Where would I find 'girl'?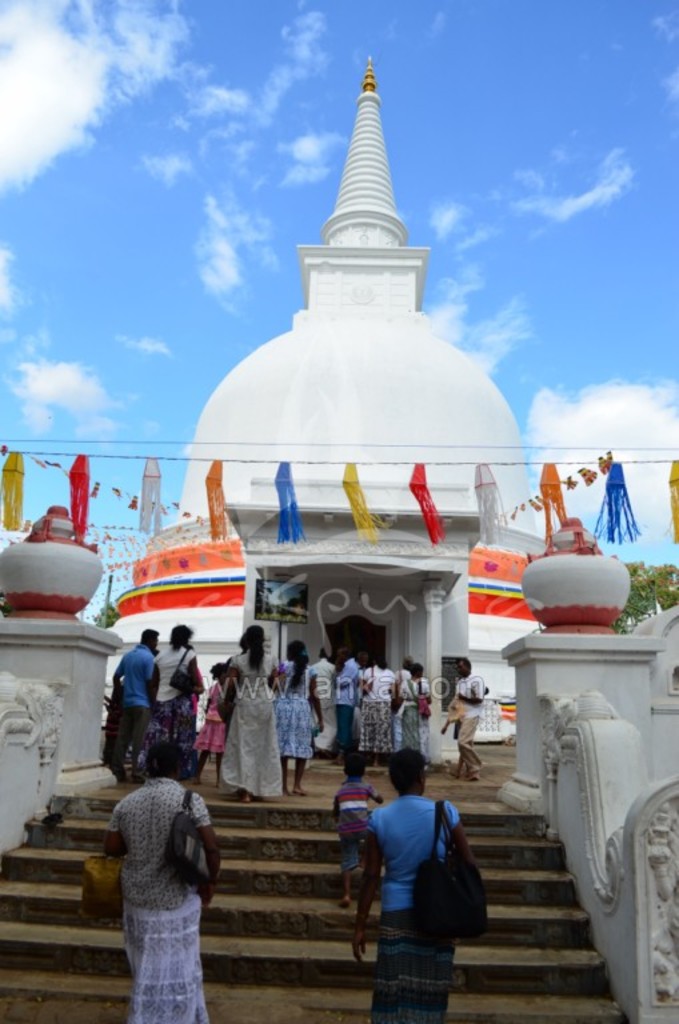
At locate(273, 639, 323, 795).
